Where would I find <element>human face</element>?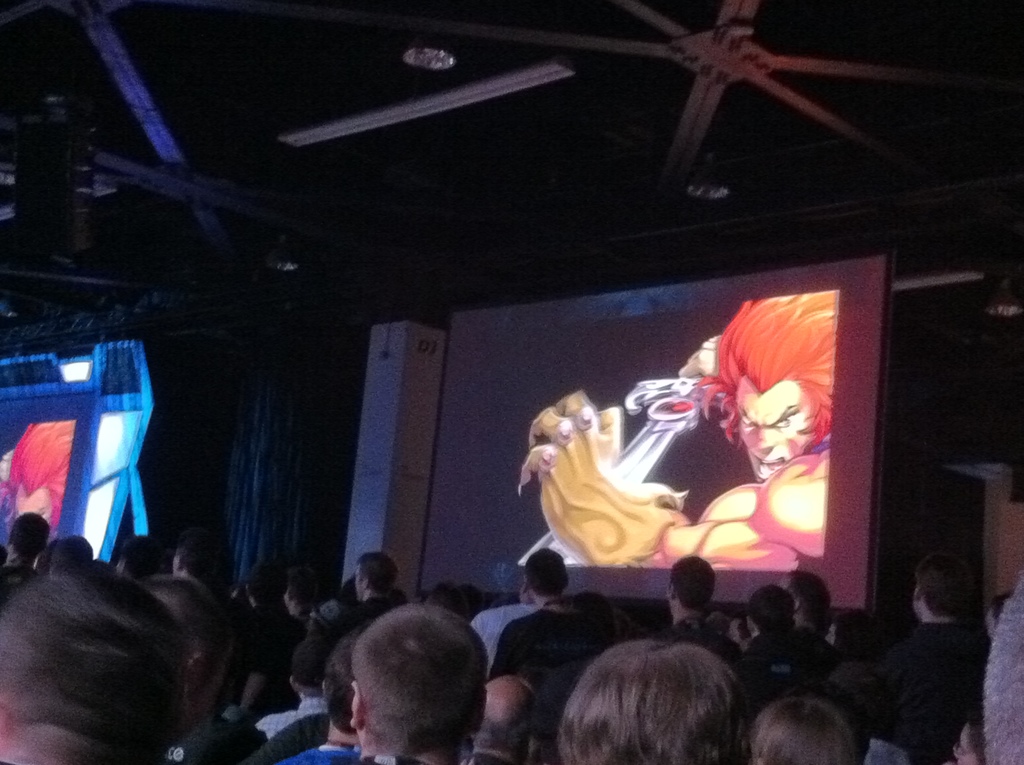
At box(732, 367, 812, 487).
